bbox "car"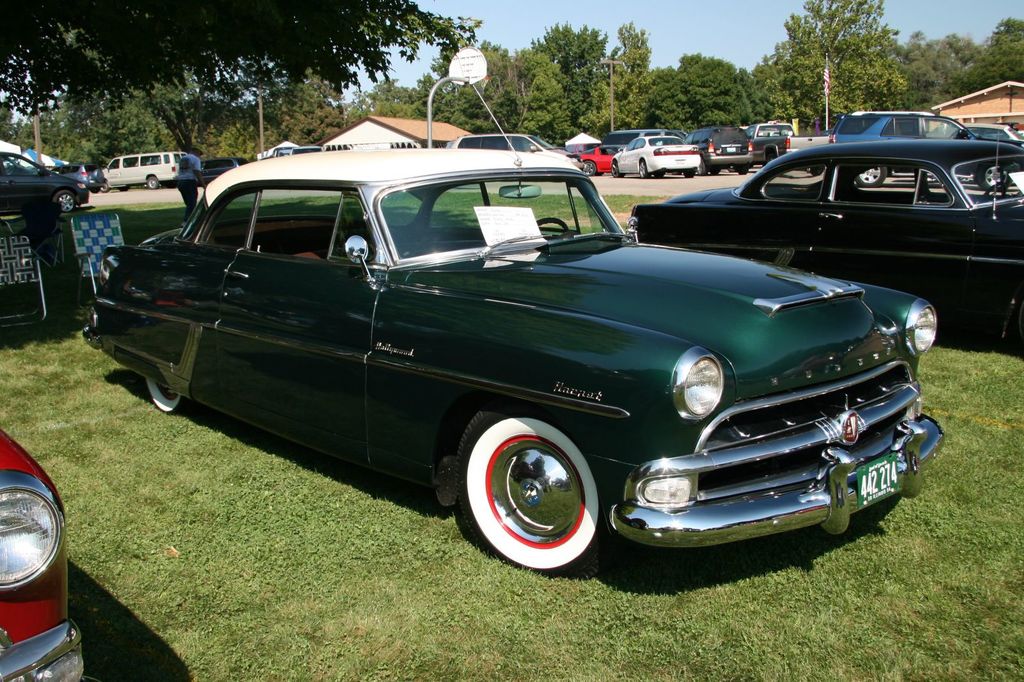
[568,135,609,176]
